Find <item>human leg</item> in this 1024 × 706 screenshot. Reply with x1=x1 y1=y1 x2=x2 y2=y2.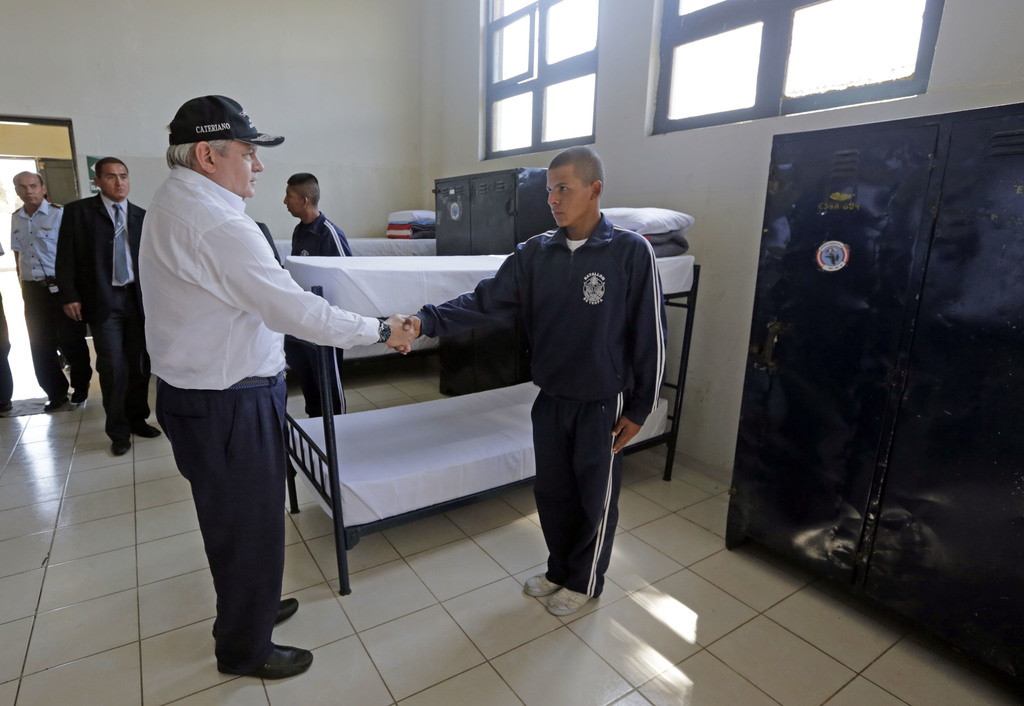
x1=154 y1=379 x2=310 y2=675.
